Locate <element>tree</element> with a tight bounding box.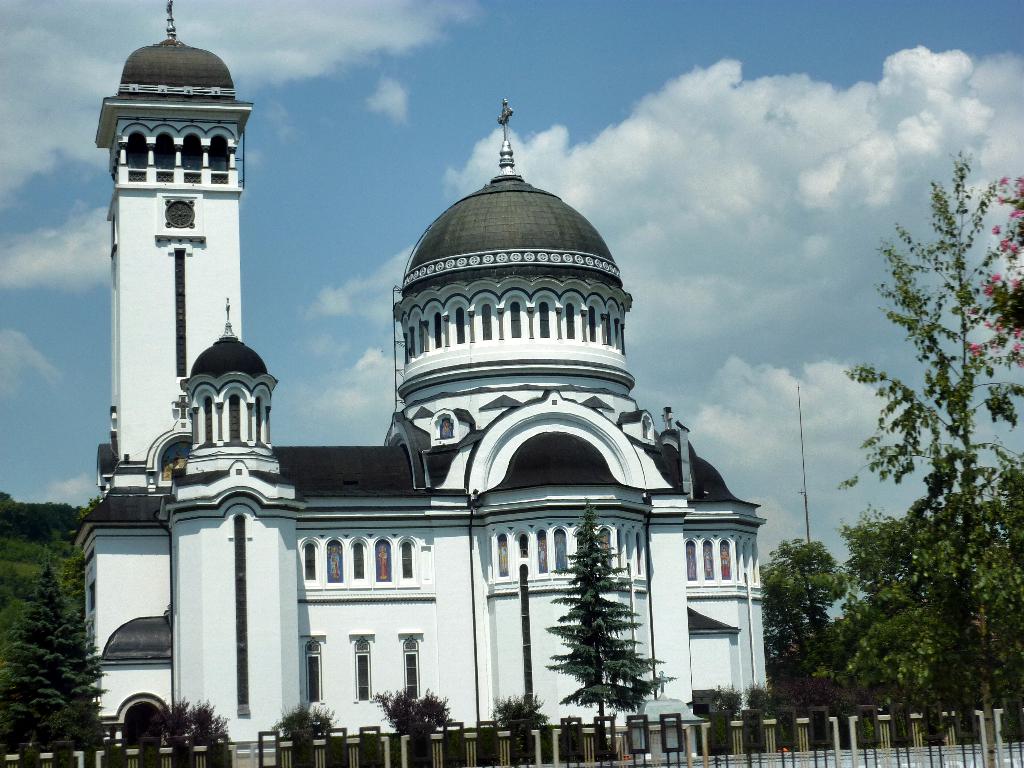
crop(1, 561, 100, 760).
